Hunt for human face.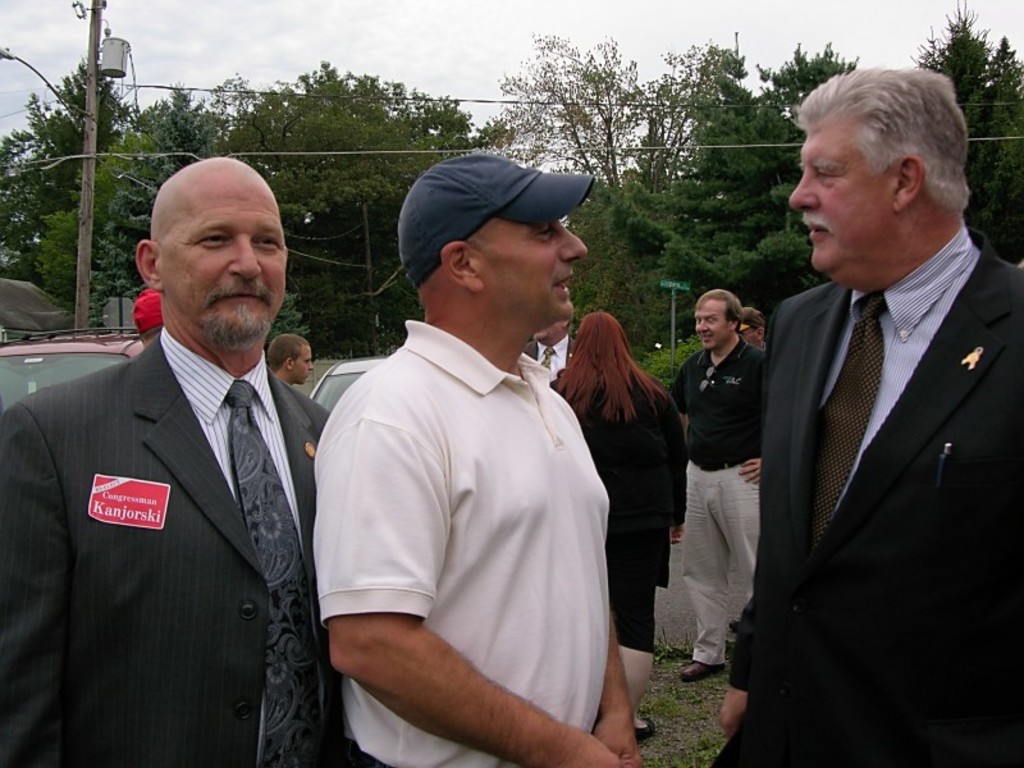
Hunted down at x1=529, y1=320, x2=564, y2=347.
